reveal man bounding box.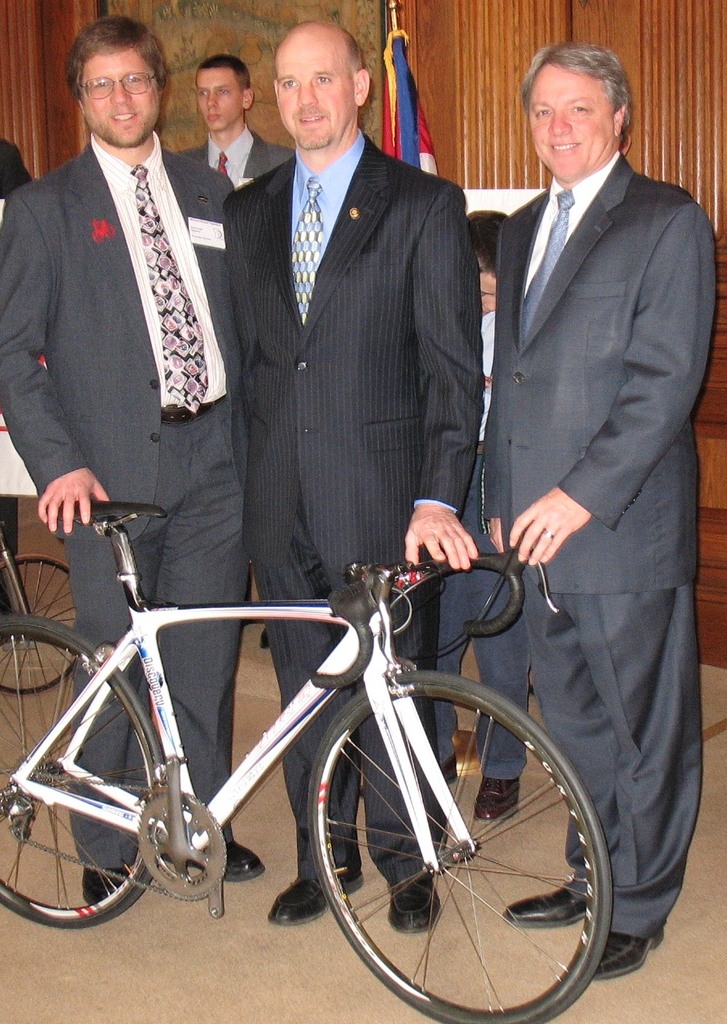
Revealed: bbox=[421, 6, 721, 966].
